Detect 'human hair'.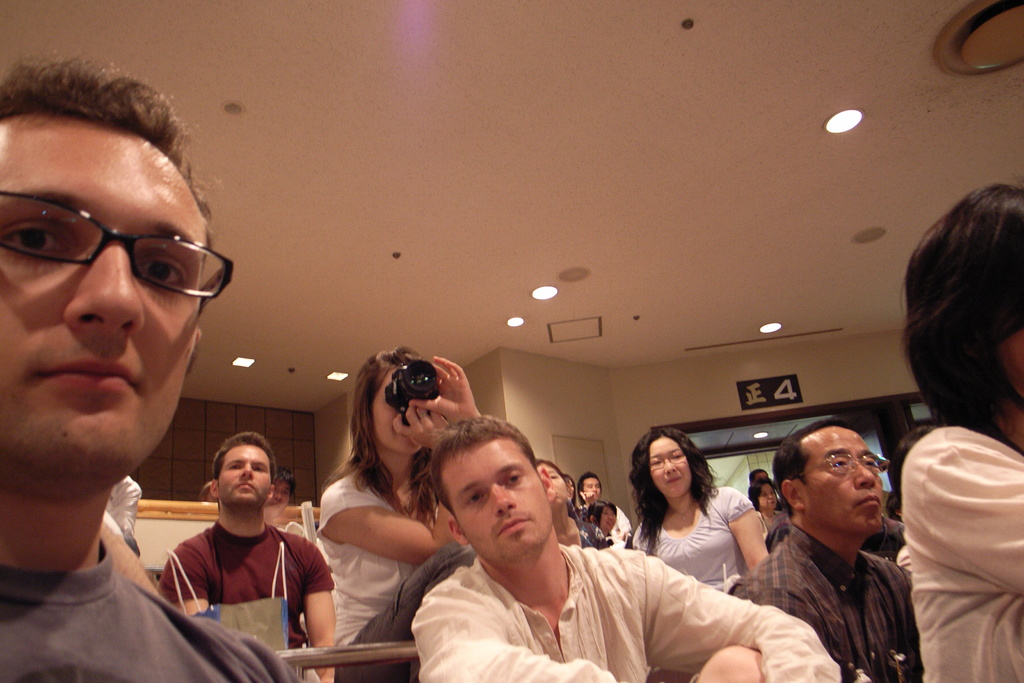
Detected at 884:425:942:497.
